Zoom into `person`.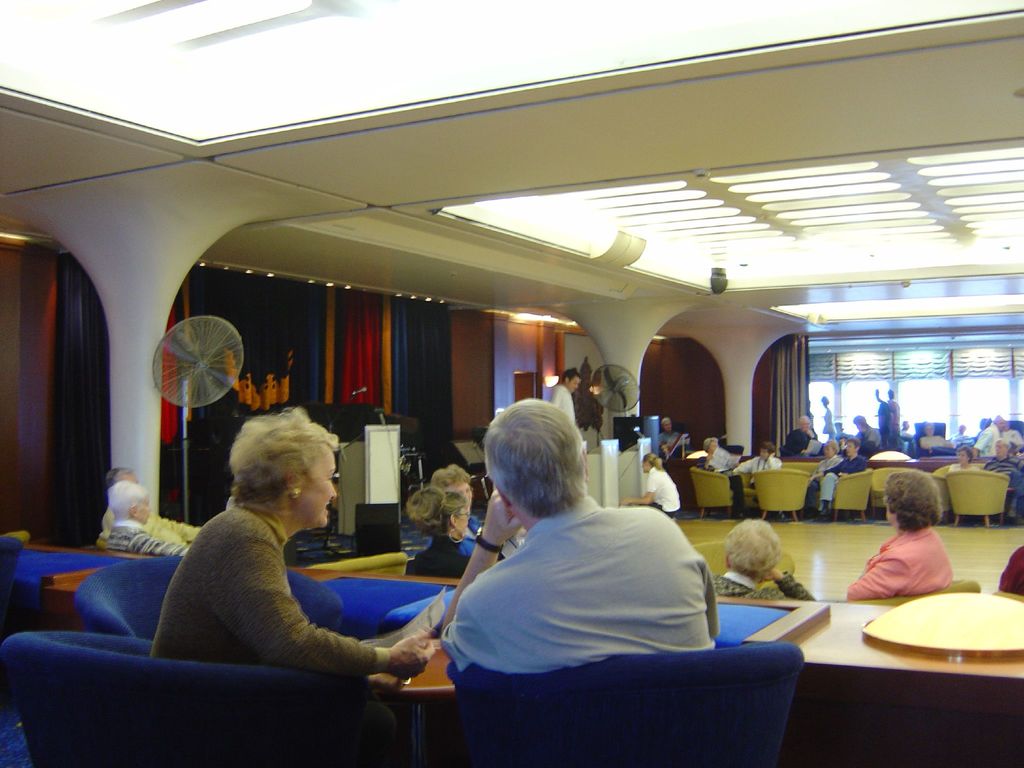
Zoom target: left=913, top=419, right=952, bottom=452.
